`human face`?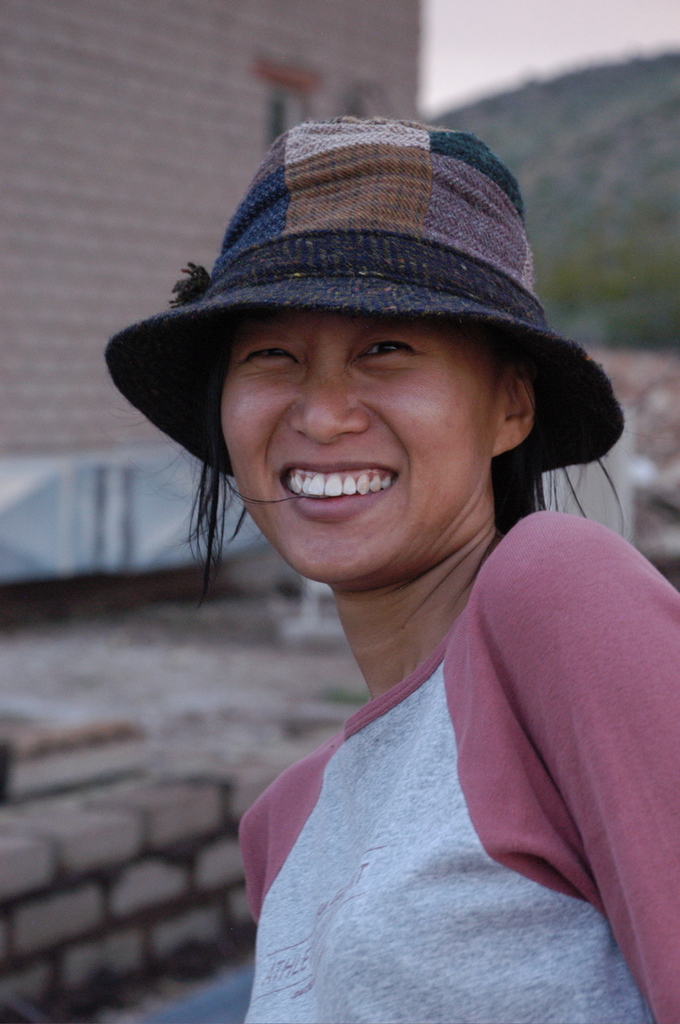
214/314/497/575
